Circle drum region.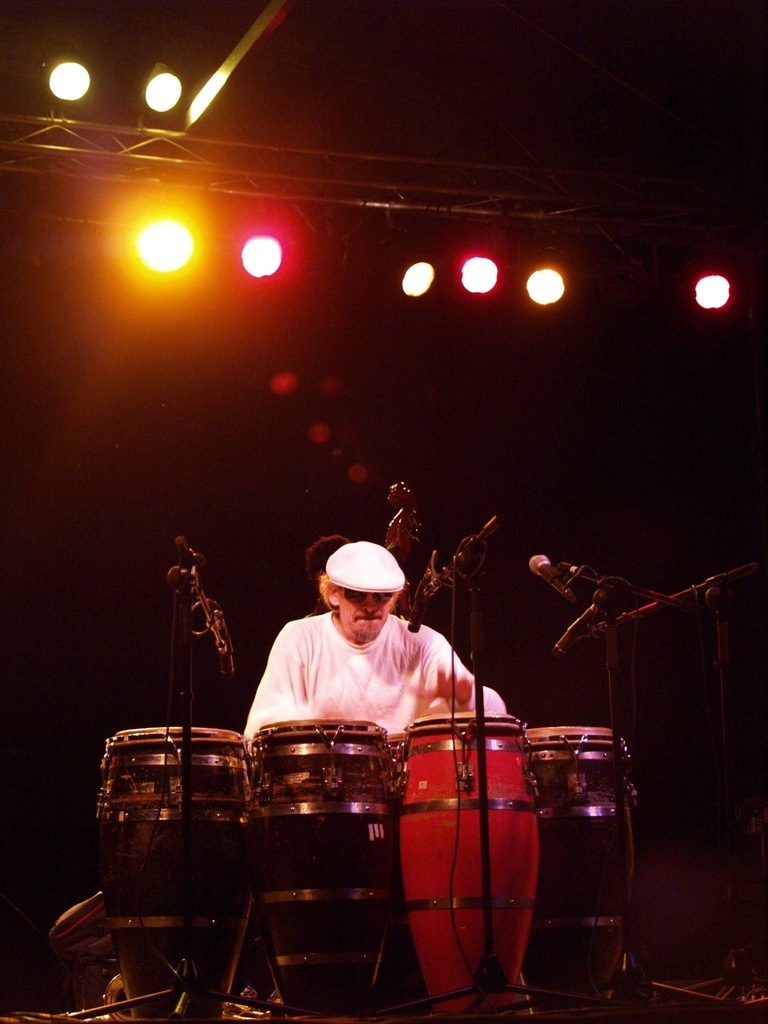
Region: region(396, 710, 542, 1023).
